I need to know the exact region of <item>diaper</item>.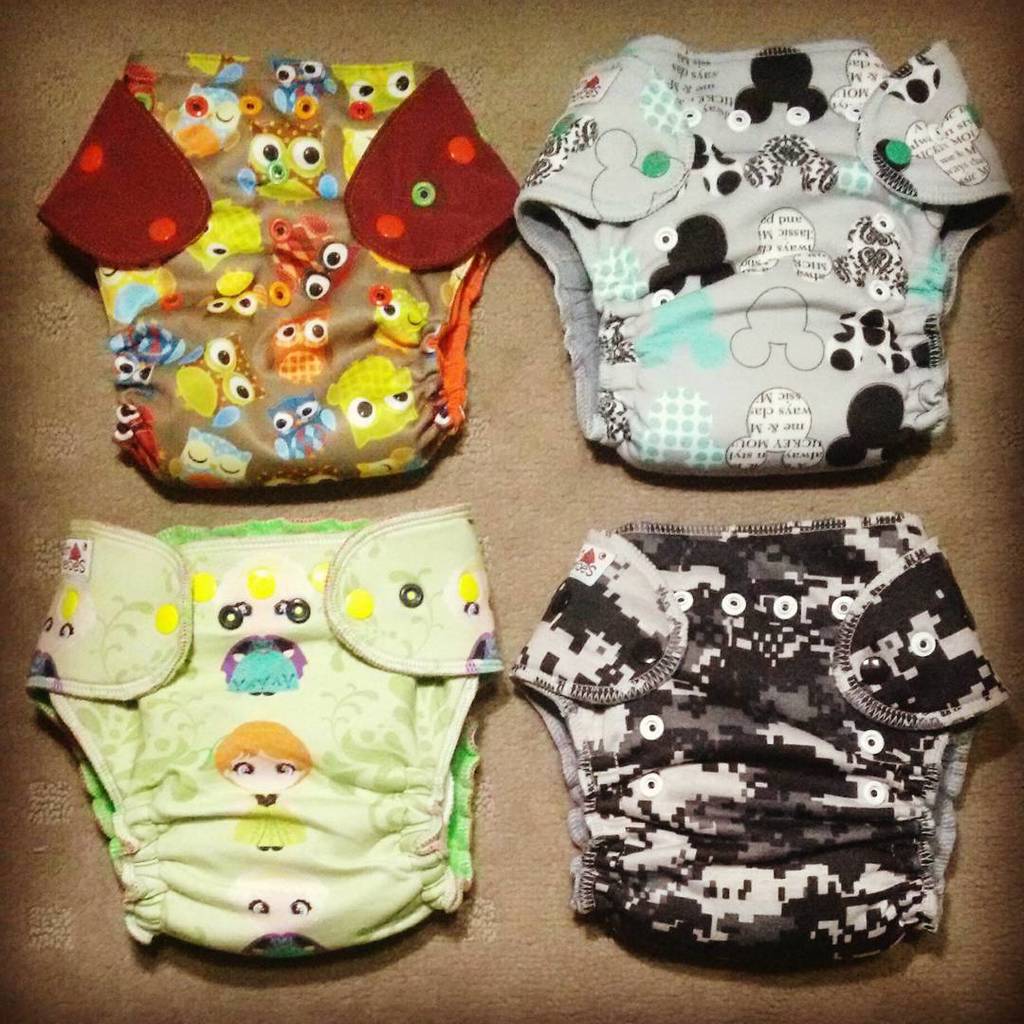
Region: {"left": 513, "top": 35, "right": 1019, "bottom": 476}.
